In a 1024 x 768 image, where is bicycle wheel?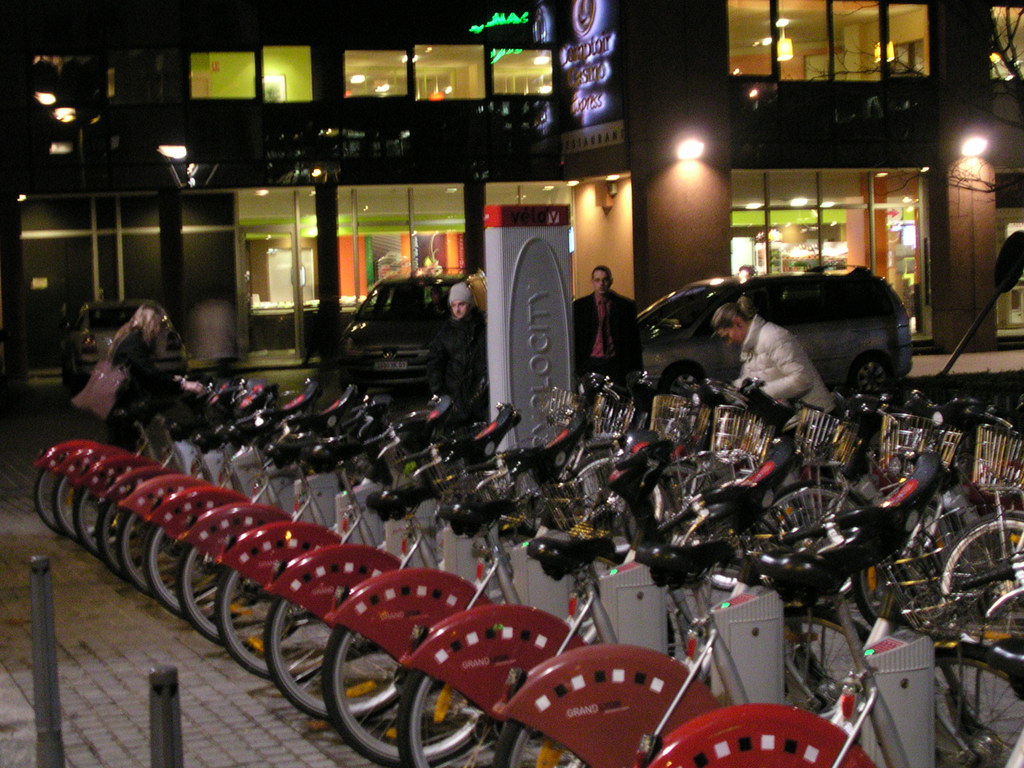
(left=567, top=449, right=620, bottom=536).
